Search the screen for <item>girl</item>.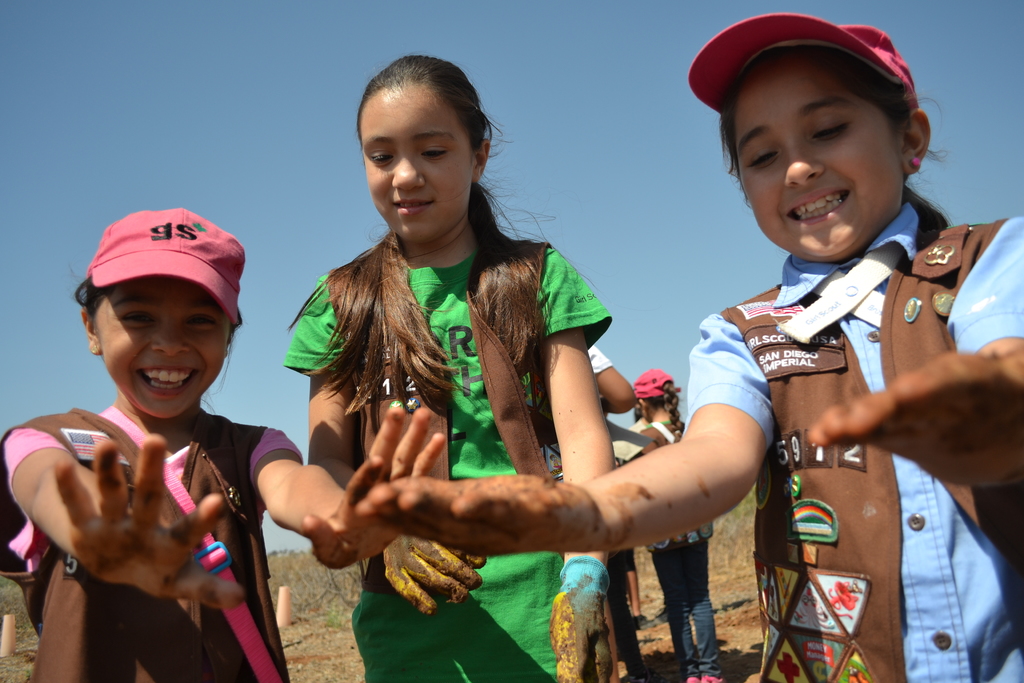
Found at (356, 14, 1023, 682).
